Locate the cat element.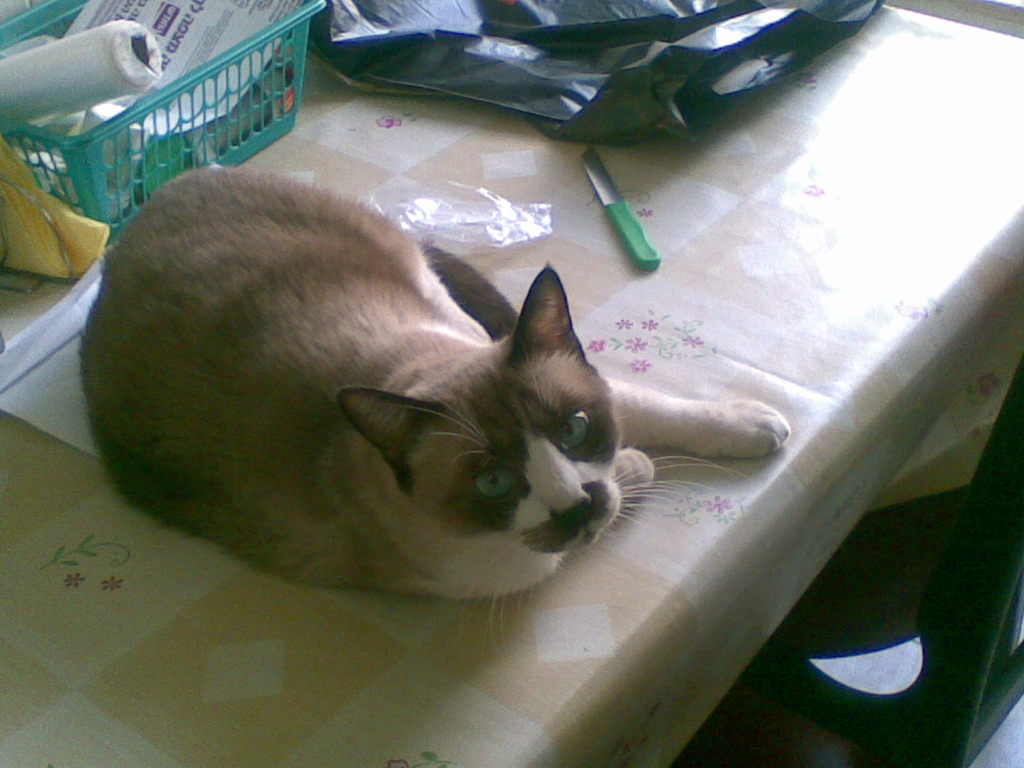
Element bbox: left=76, top=161, right=796, bottom=684.
